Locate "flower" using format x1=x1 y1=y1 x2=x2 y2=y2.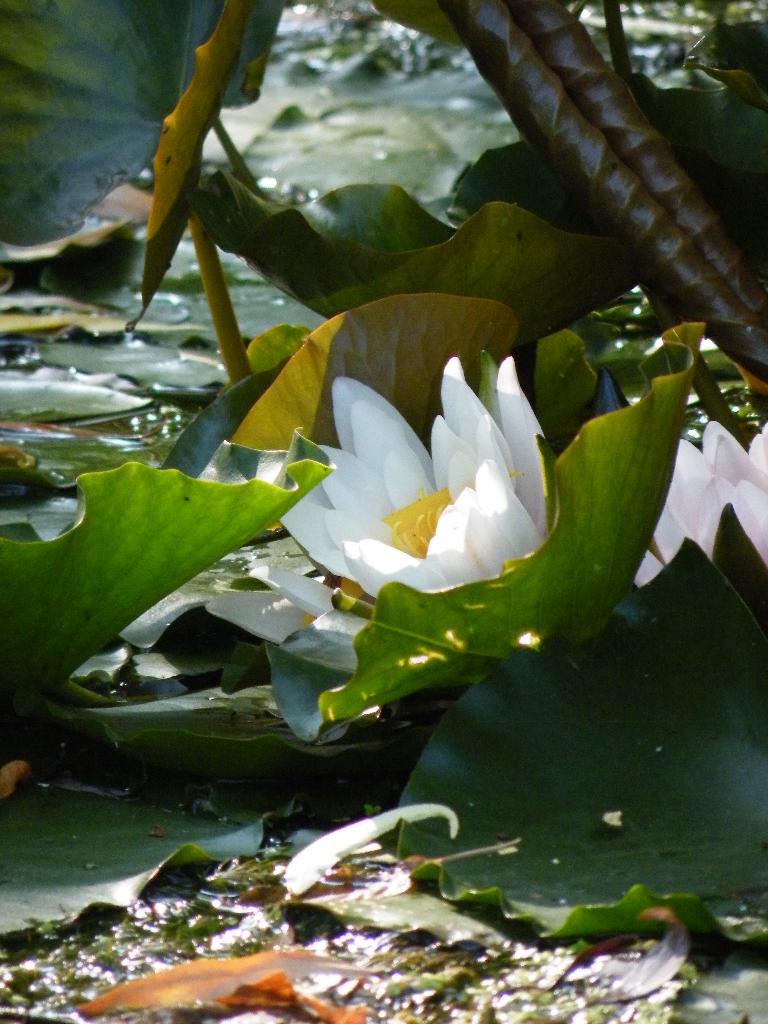
x1=285 y1=378 x2=562 y2=627.
